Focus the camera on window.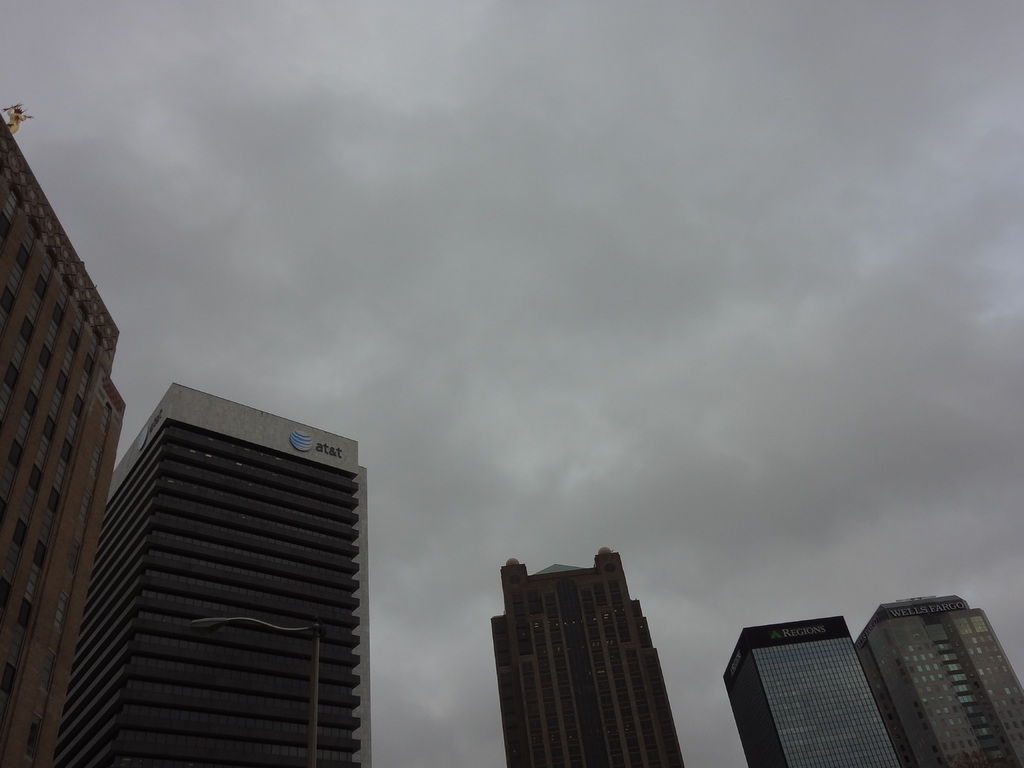
Focus region: bbox=(70, 392, 84, 419).
